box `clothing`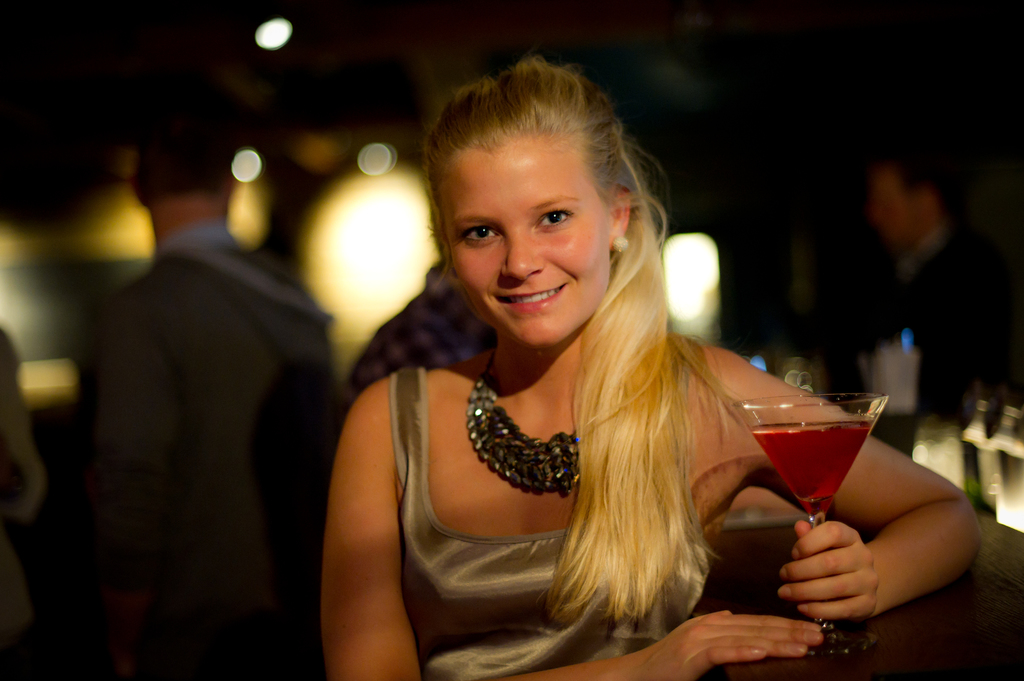
BBox(392, 366, 708, 680)
